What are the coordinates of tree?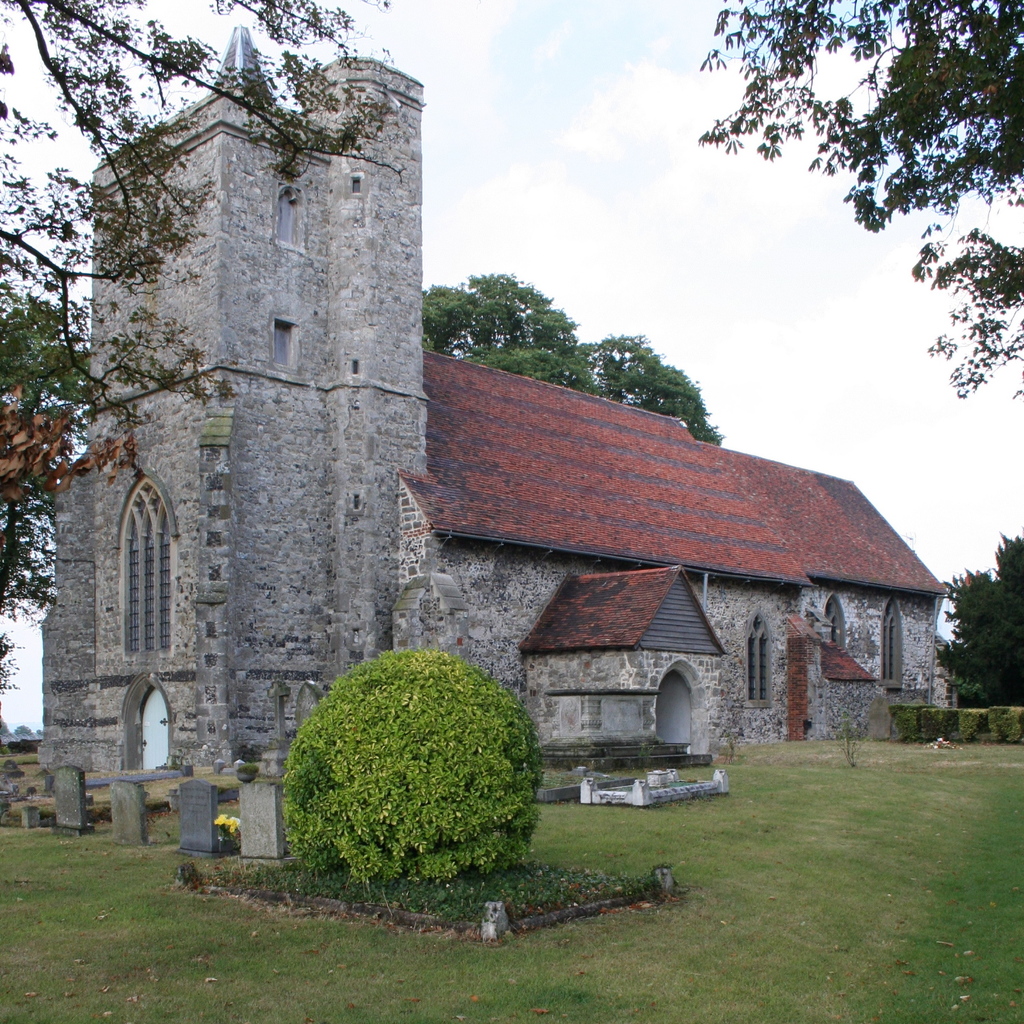
crop(0, 0, 396, 455).
